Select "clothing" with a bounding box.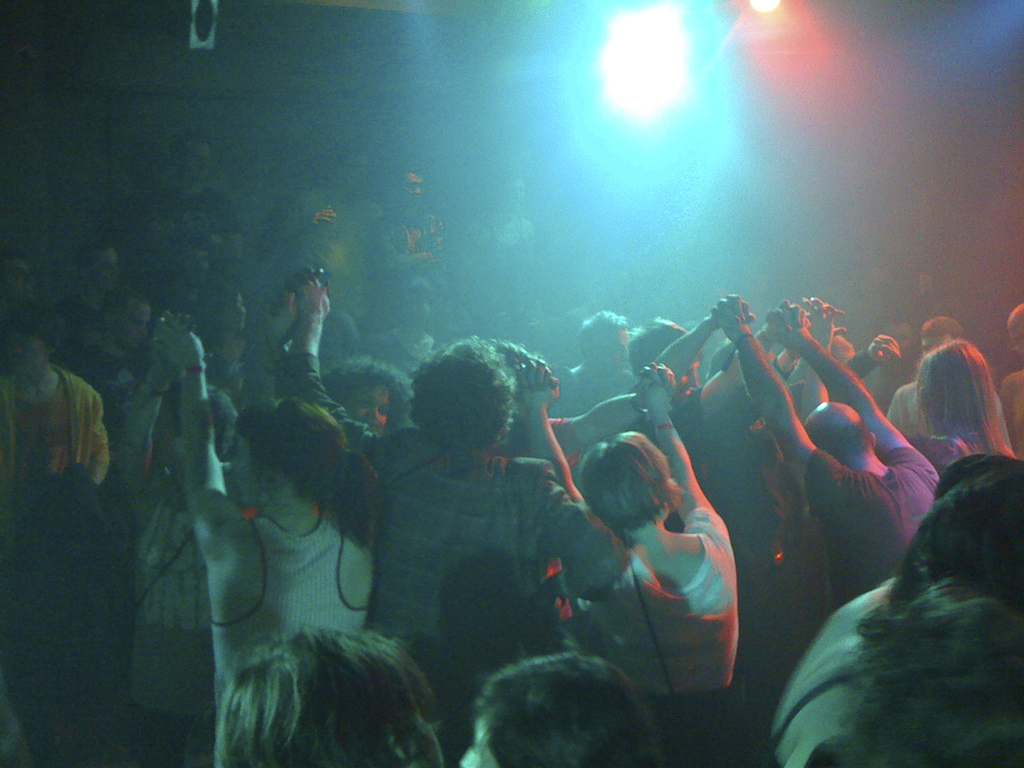
[x1=271, y1=349, x2=631, y2=723].
